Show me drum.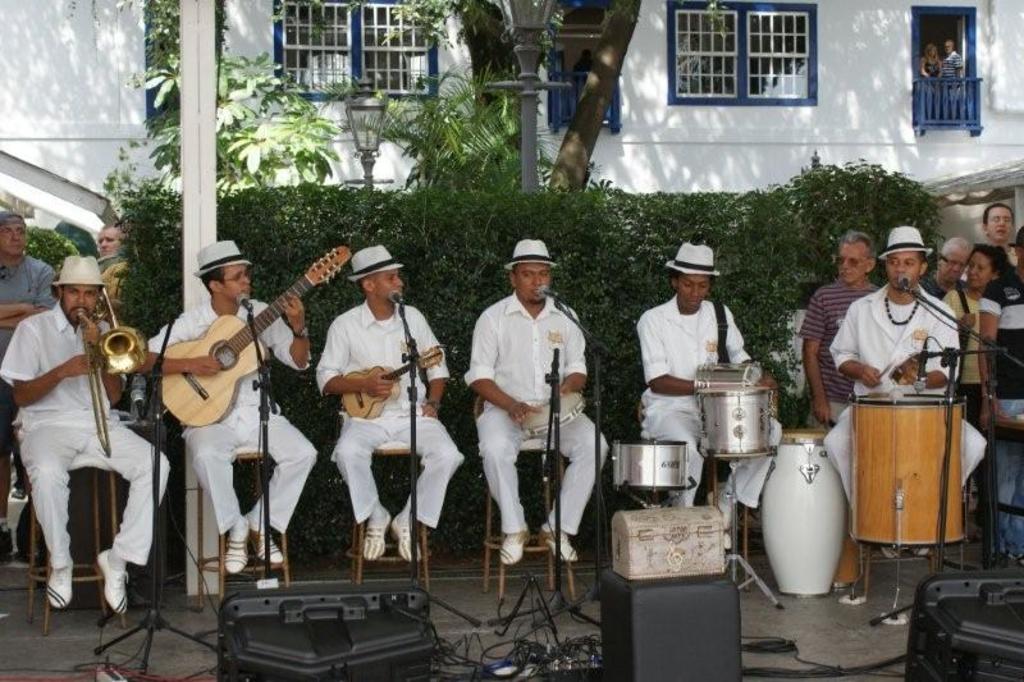
drum is here: pyautogui.locateOnScreen(611, 439, 692, 495).
